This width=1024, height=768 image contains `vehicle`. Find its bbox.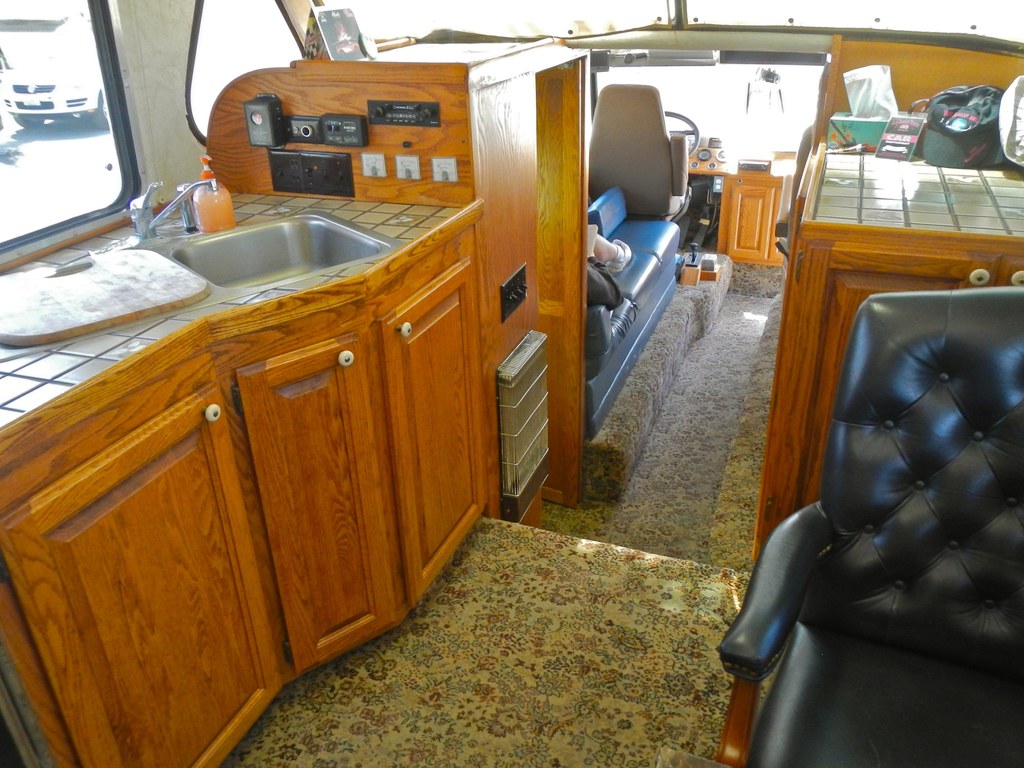
1, 8, 112, 137.
